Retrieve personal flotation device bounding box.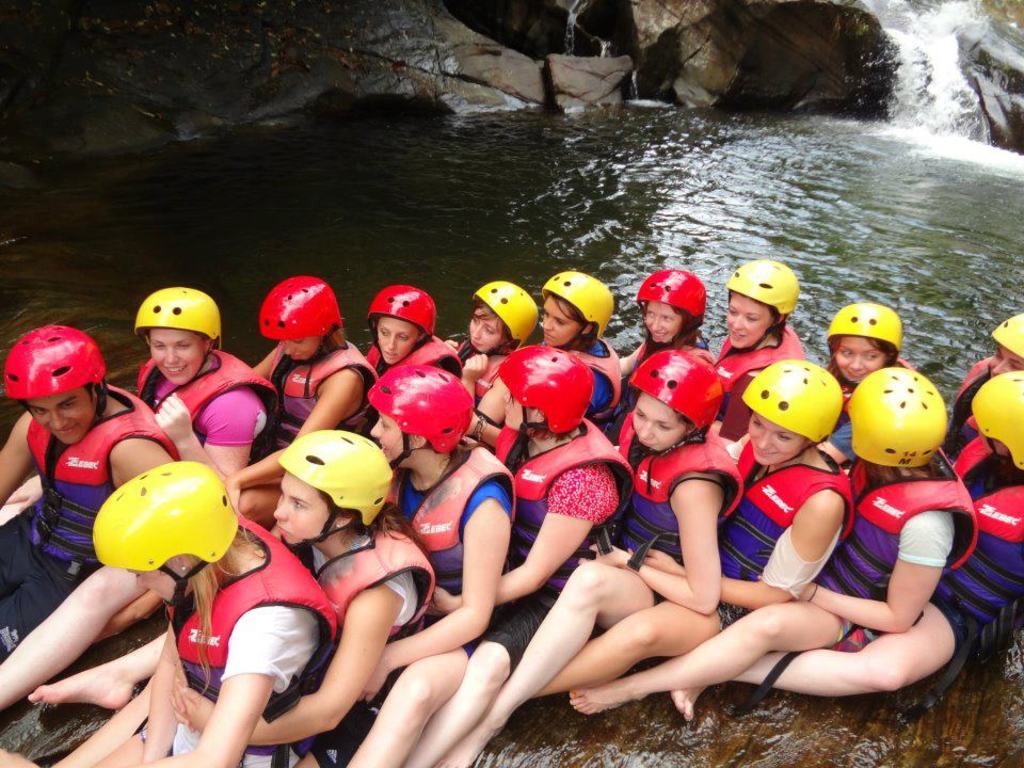
Bounding box: (945, 433, 1023, 621).
